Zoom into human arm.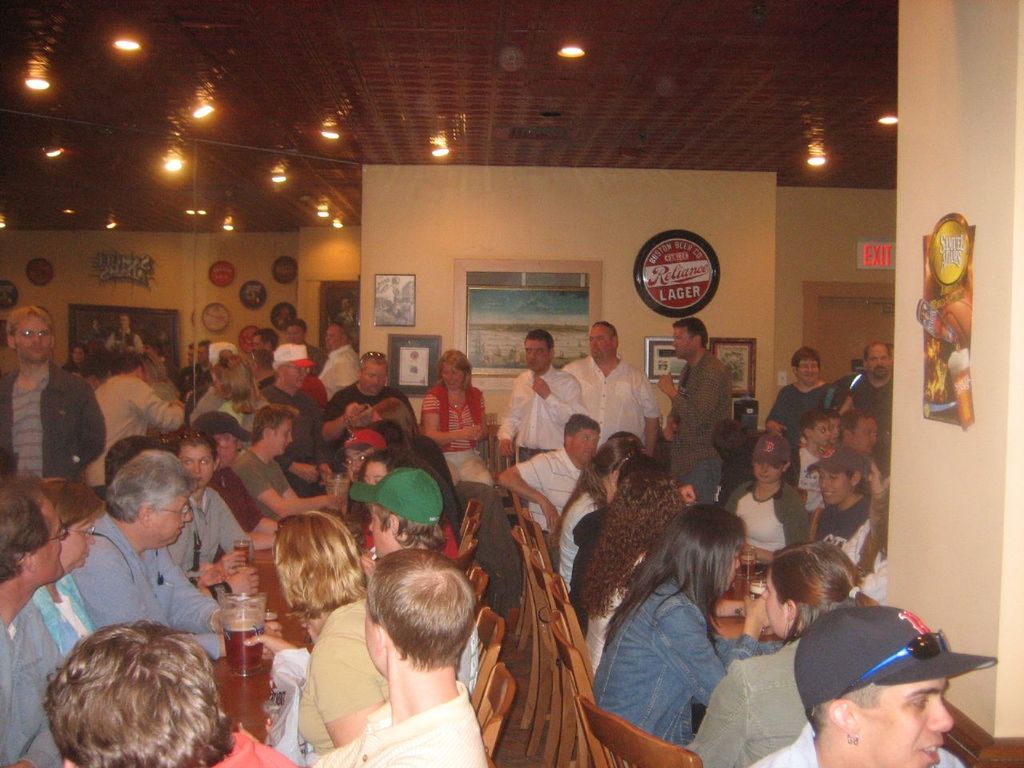
Zoom target: 318, 636, 390, 752.
